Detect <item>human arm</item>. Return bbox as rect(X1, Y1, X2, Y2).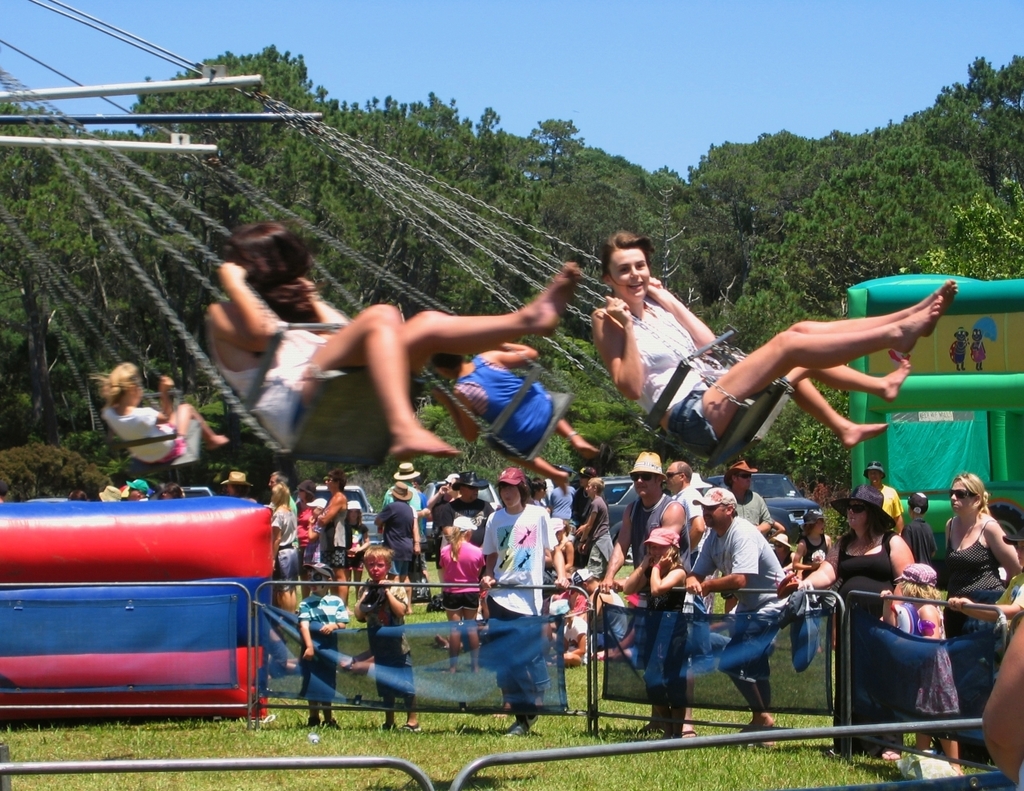
rect(290, 603, 315, 651).
